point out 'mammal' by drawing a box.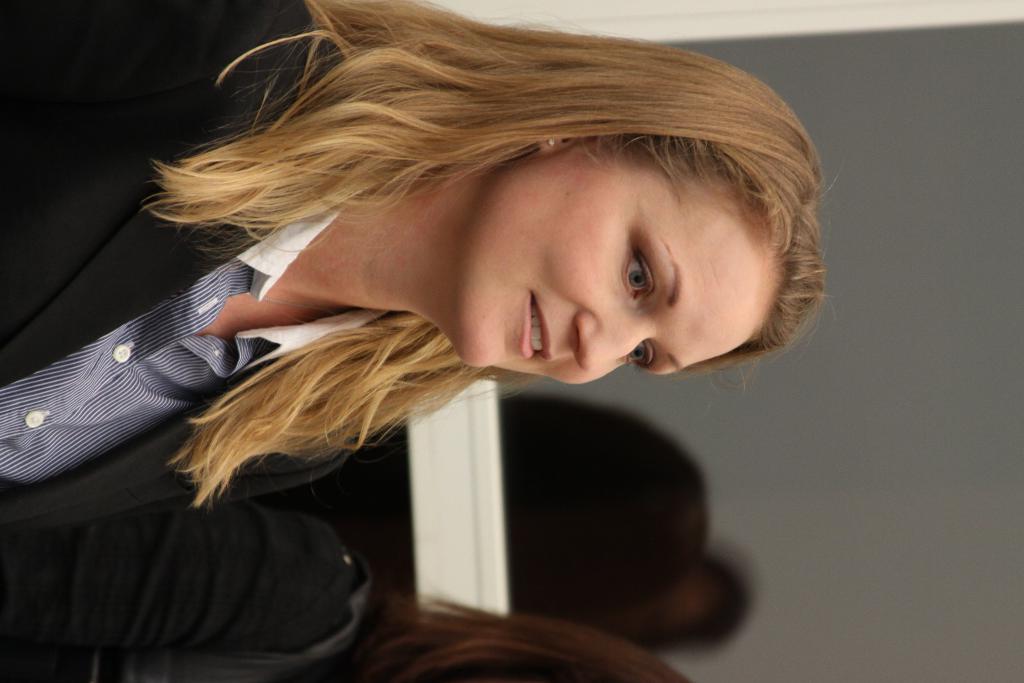
Rect(0, 498, 690, 682).
